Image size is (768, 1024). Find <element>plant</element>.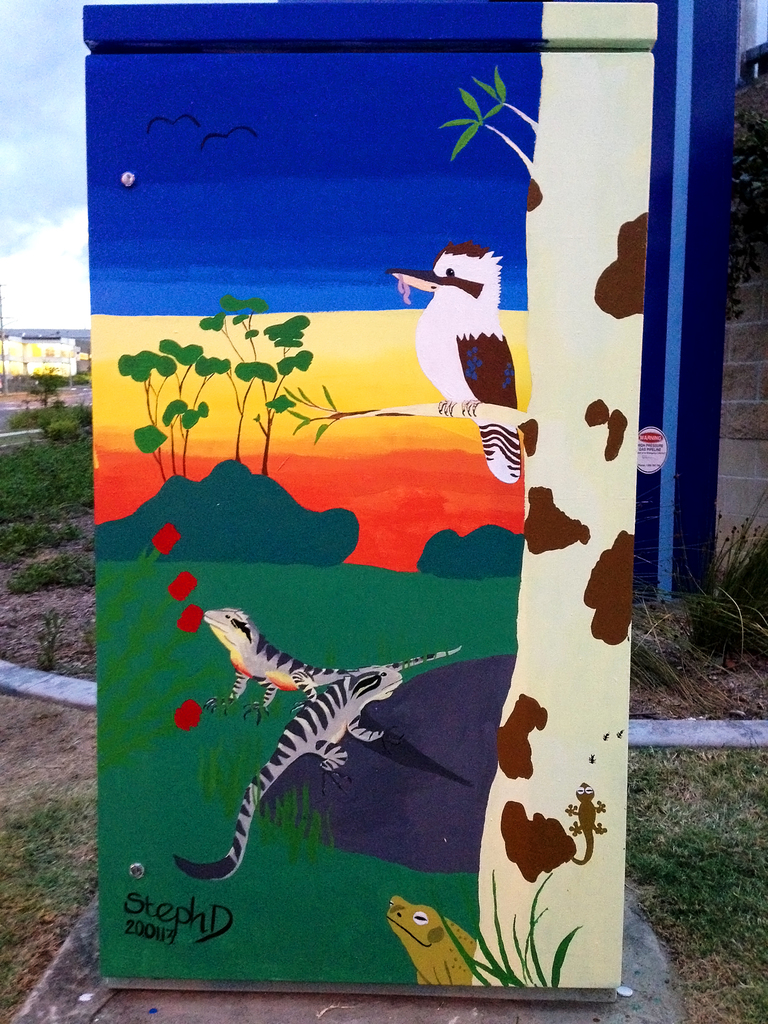
box(191, 728, 353, 863).
